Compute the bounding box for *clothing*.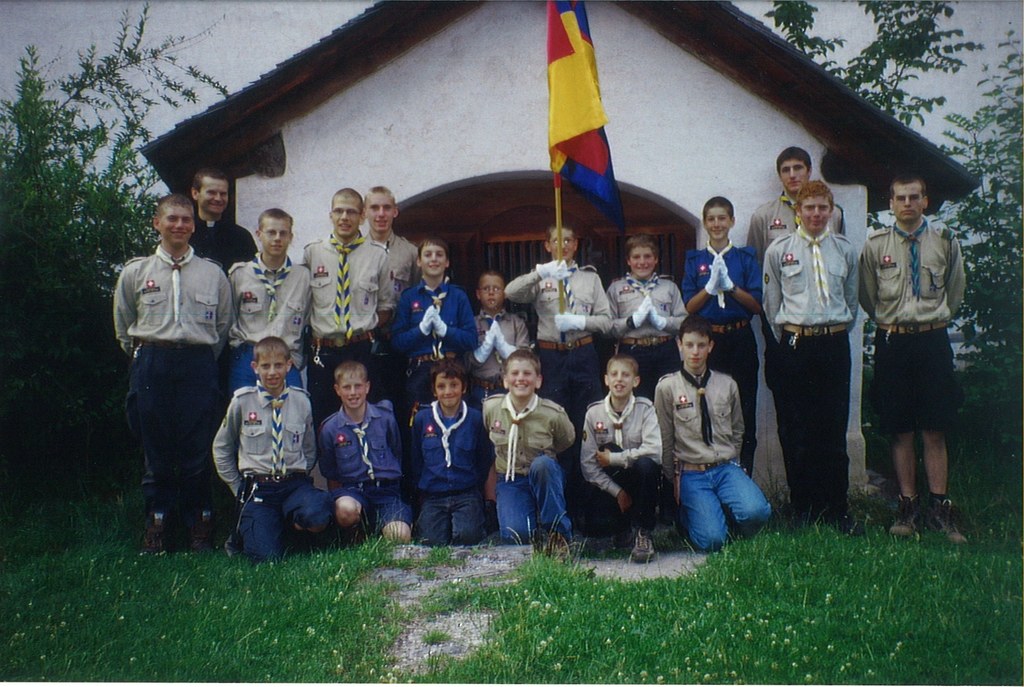
BBox(481, 388, 588, 540).
